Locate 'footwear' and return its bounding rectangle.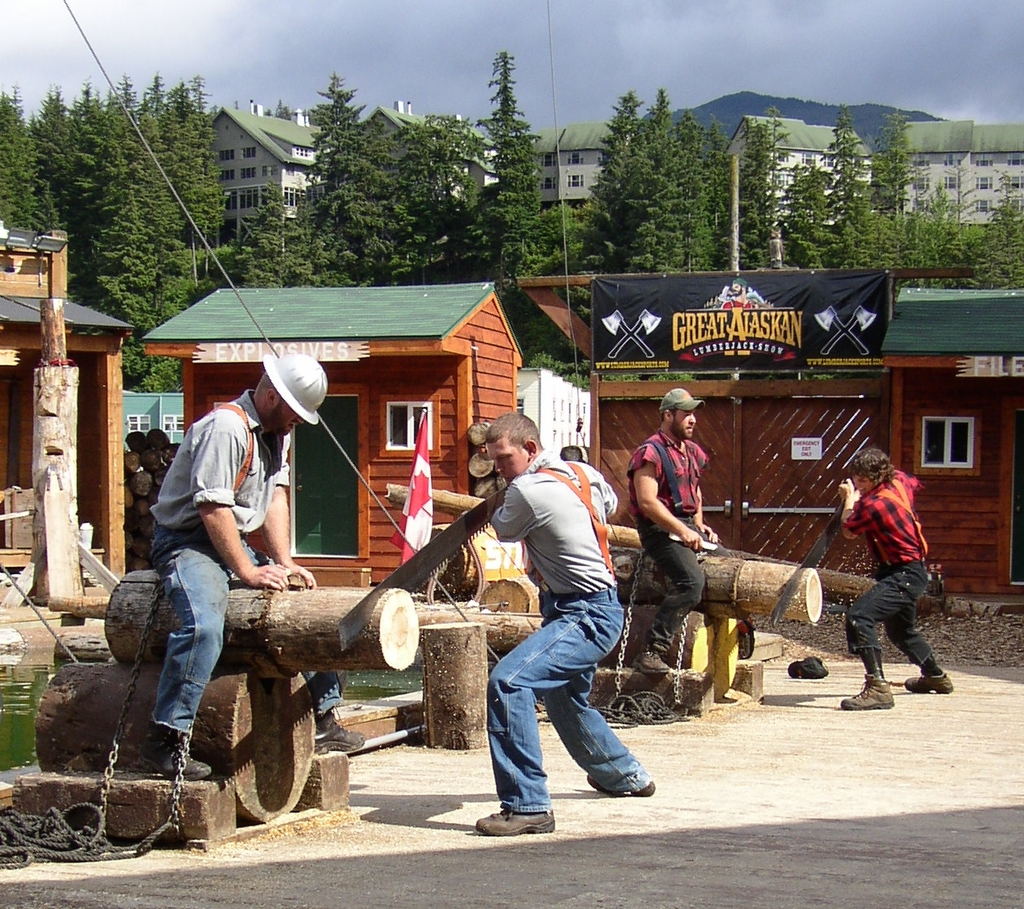
[left=592, top=776, right=652, bottom=801].
